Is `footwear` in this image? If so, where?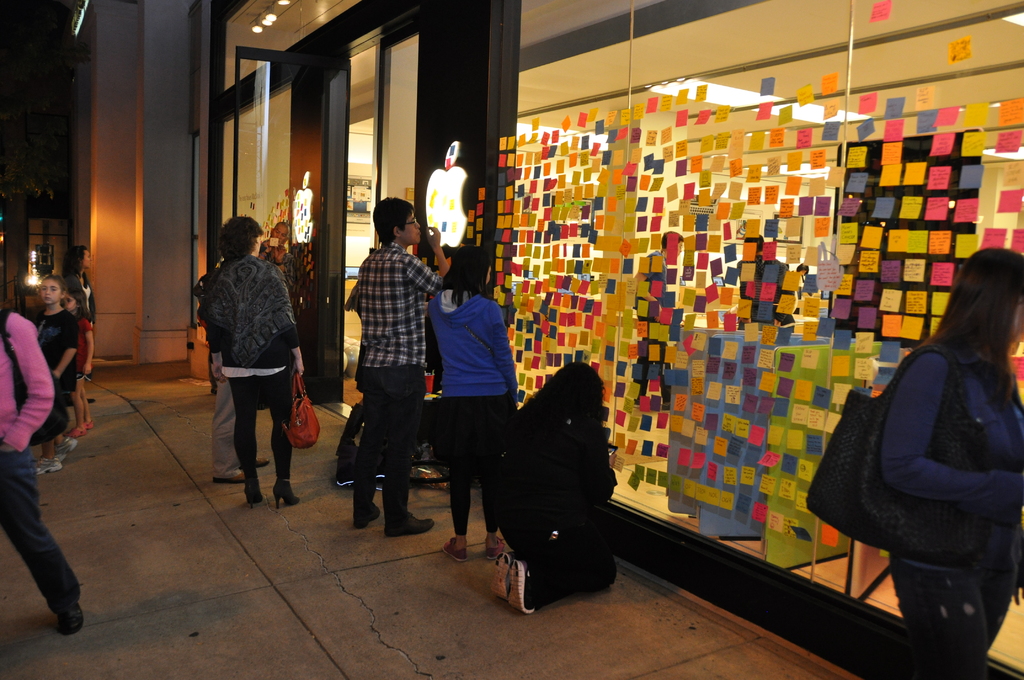
Yes, at Rect(46, 590, 83, 633).
